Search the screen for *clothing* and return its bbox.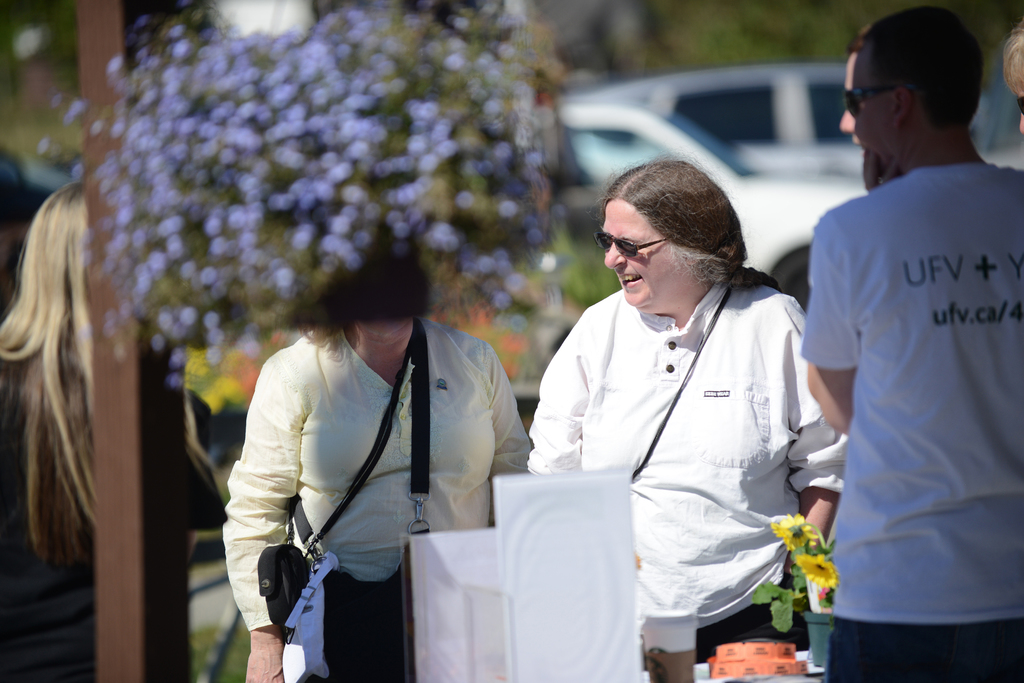
Found: Rect(0, 341, 228, 682).
